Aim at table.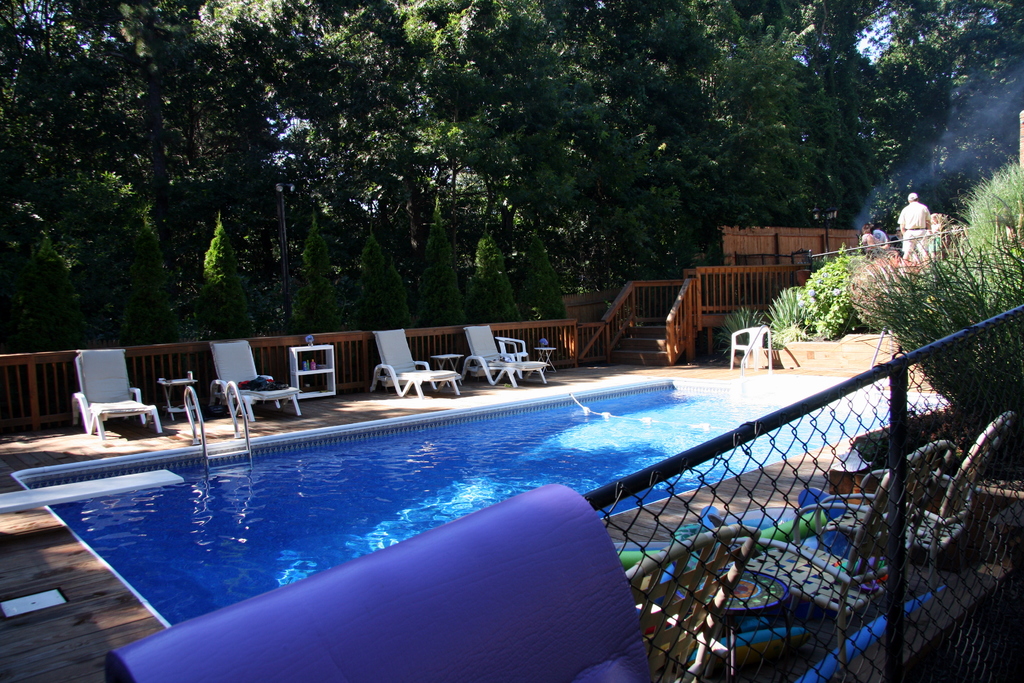
Aimed at locate(163, 375, 196, 418).
